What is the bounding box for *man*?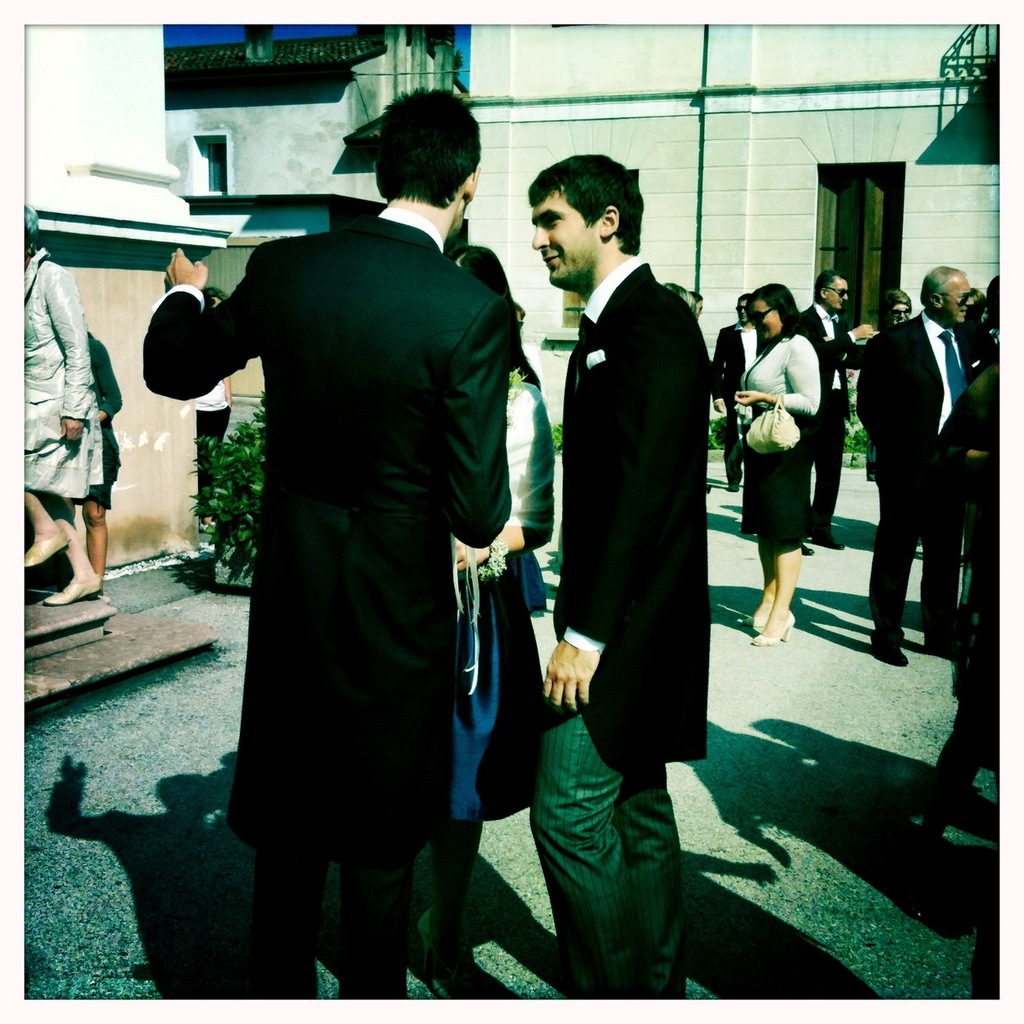
{"left": 792, "top": 268, "right": 873, "bottom": 547}.
